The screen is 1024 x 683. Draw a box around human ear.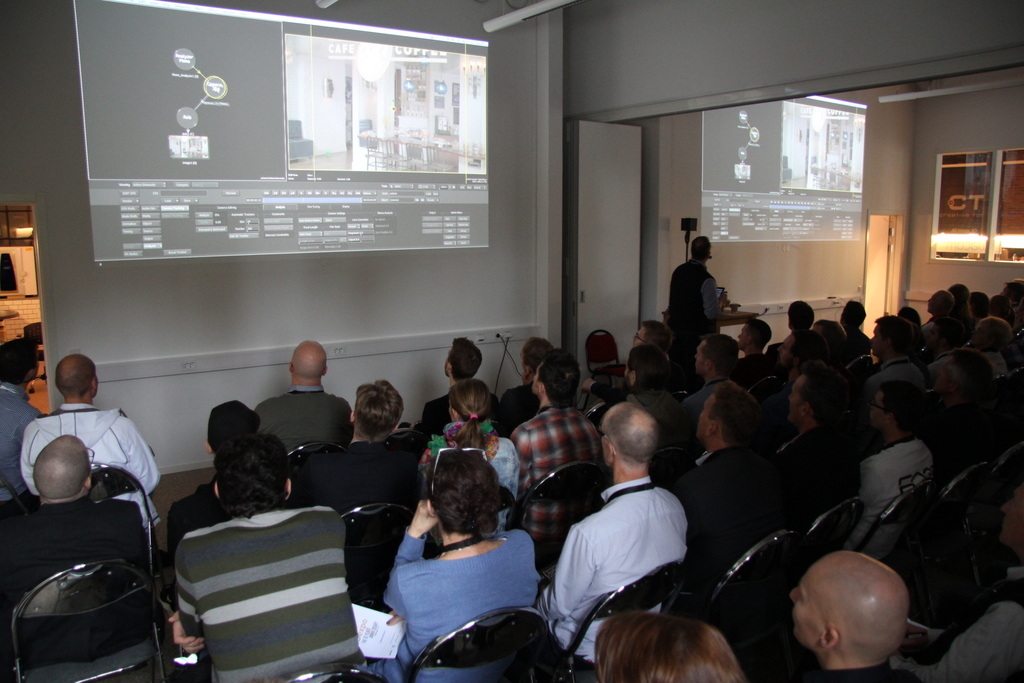
x1=819 y1=625 x2=840 y2=654.
